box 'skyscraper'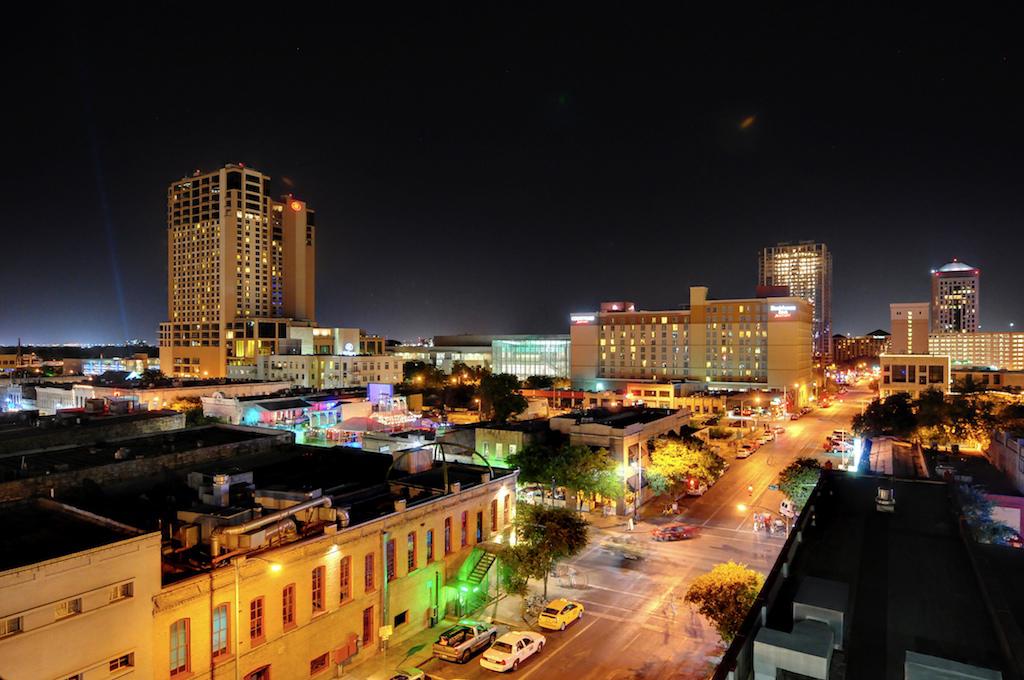
x1=759, y1=240, x2=837, y2=364
